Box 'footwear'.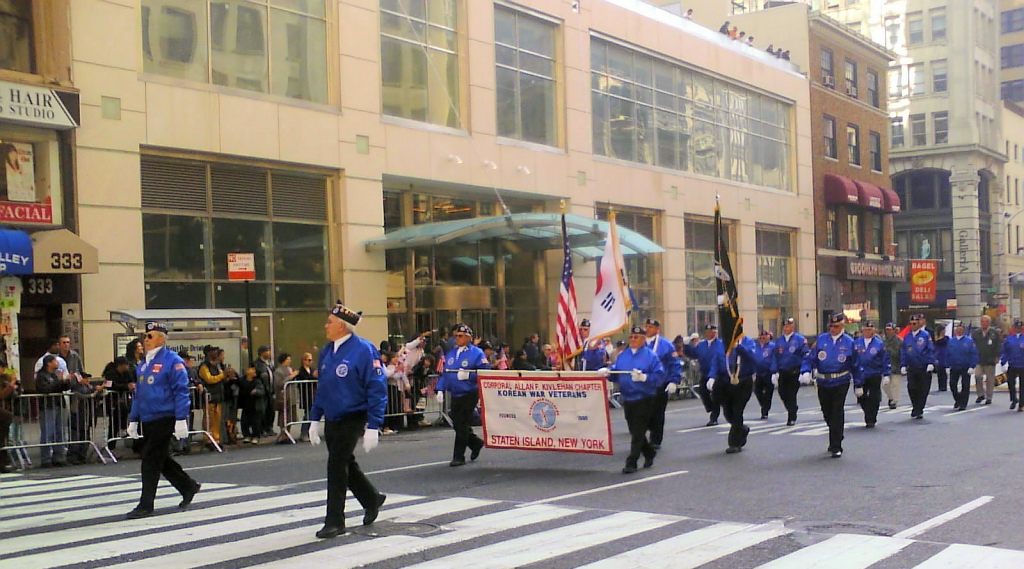
{"x1": 46, "y1": 461, "x2": 53, "y2": 470}.
